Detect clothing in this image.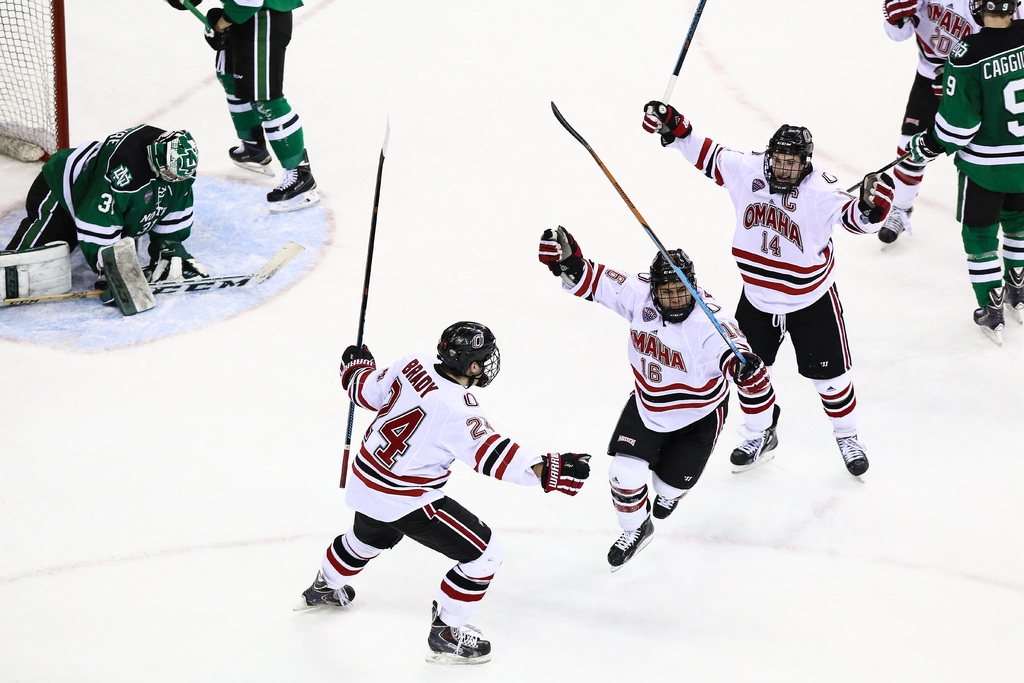
Detection: rect(884, 0, 990, 205).
